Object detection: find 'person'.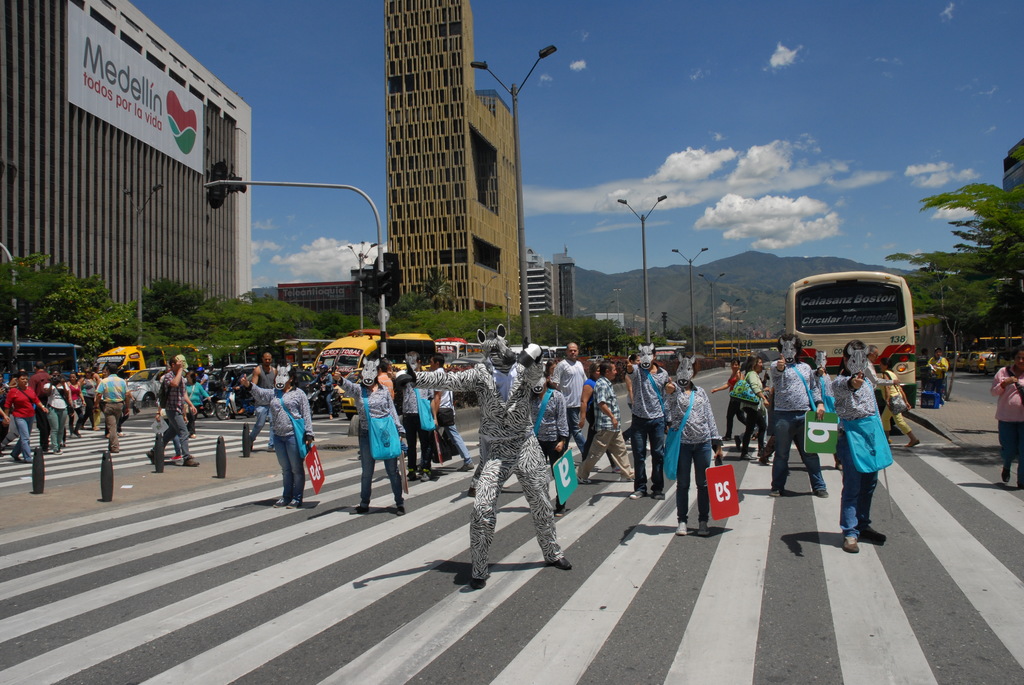
<region>924, 345, 949, 405</region>.
